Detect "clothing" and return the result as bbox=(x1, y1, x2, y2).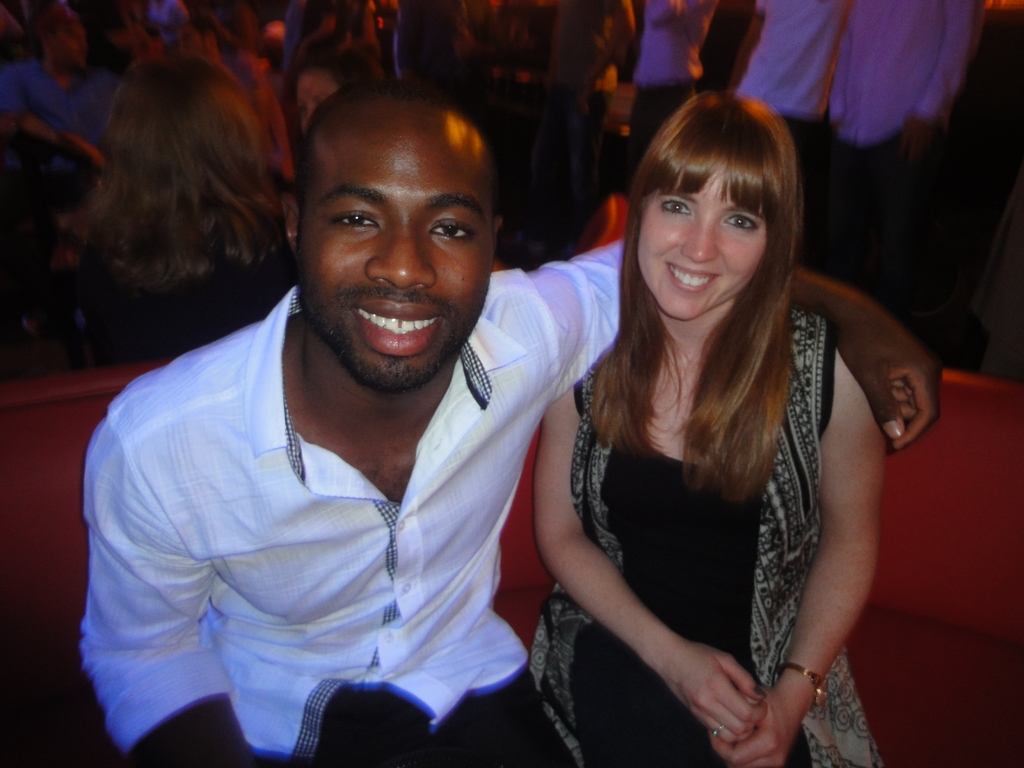
bbox=(568, 310, 888, 767).
